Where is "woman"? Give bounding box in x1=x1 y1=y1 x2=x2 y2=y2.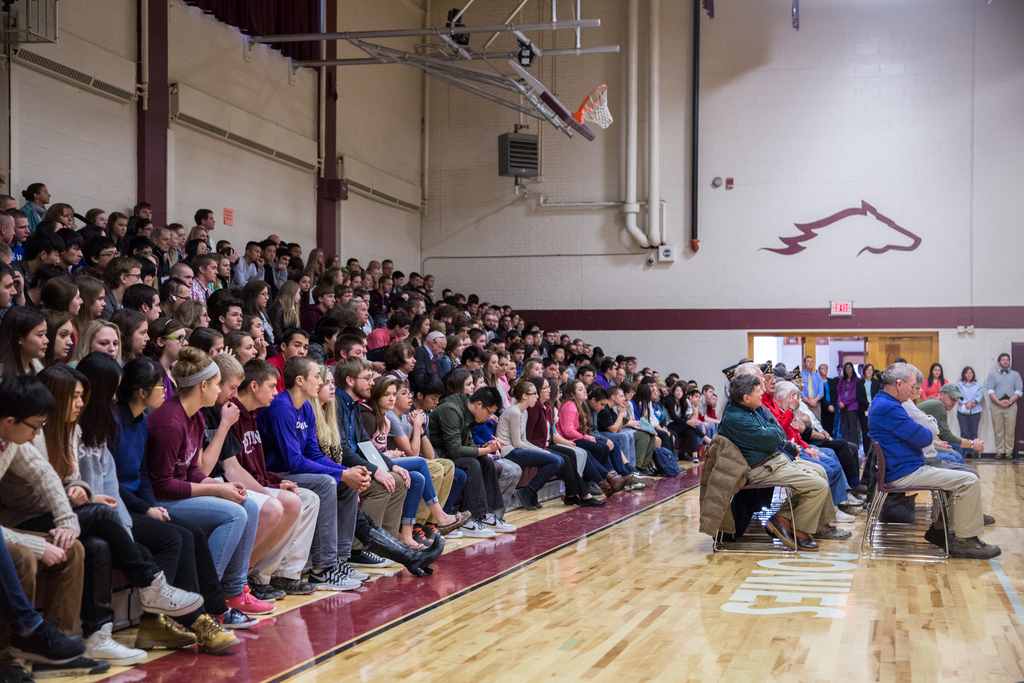
x1=661 y1=382 x2=715 y2=459.
